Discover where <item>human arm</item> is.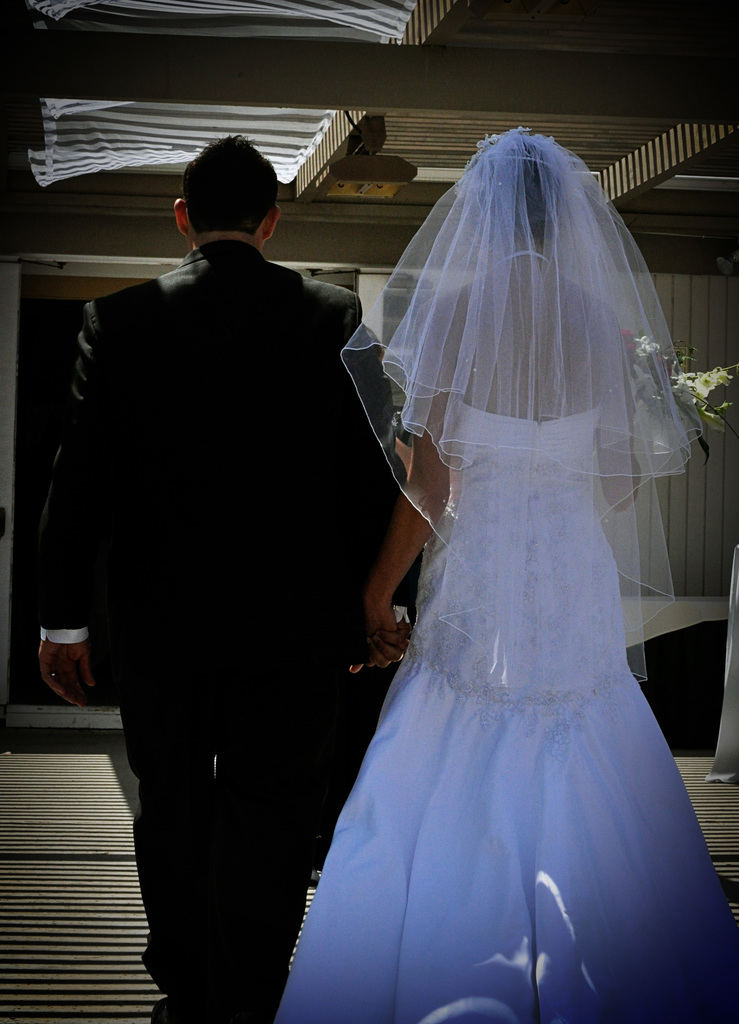
Discovered at [left=357, top=294, right=425, bottom=669].
